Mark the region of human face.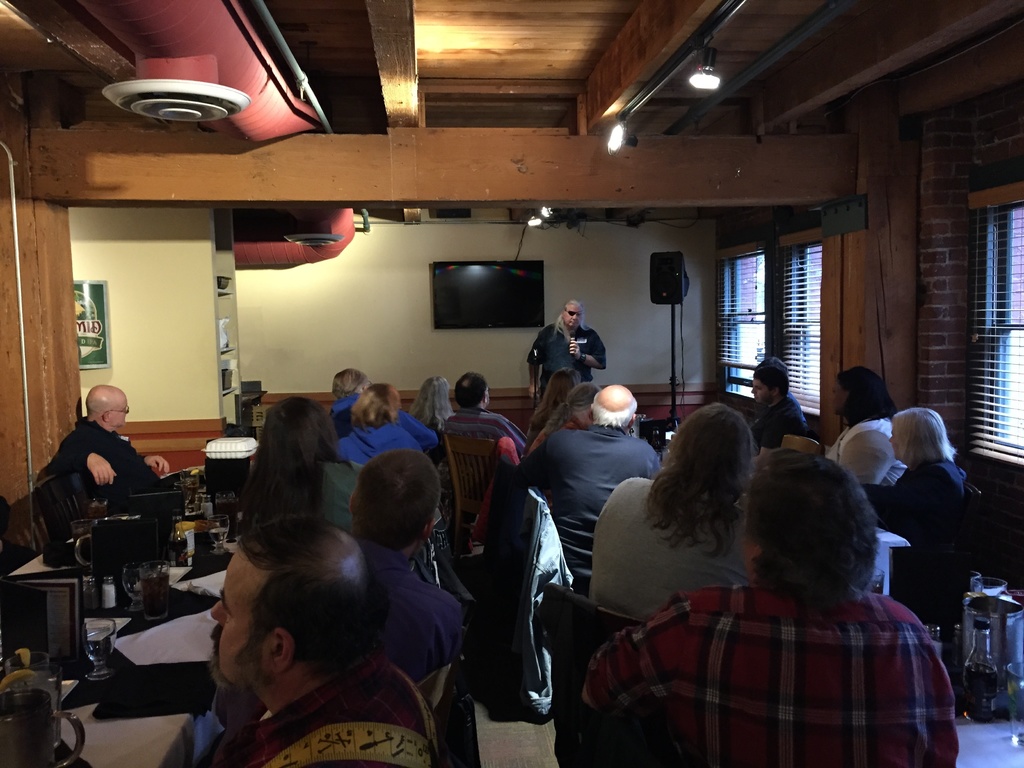
Region: l=750, t=380, r=771, b=403.
